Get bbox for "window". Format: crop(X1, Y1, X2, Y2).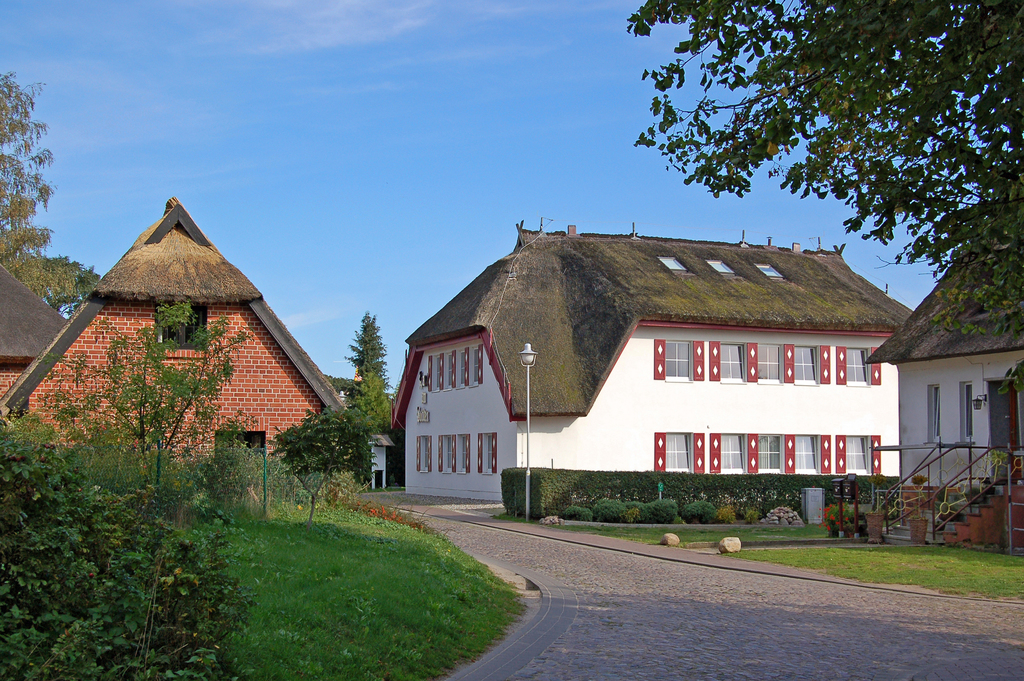
crop(660, 339, 695, 382).
